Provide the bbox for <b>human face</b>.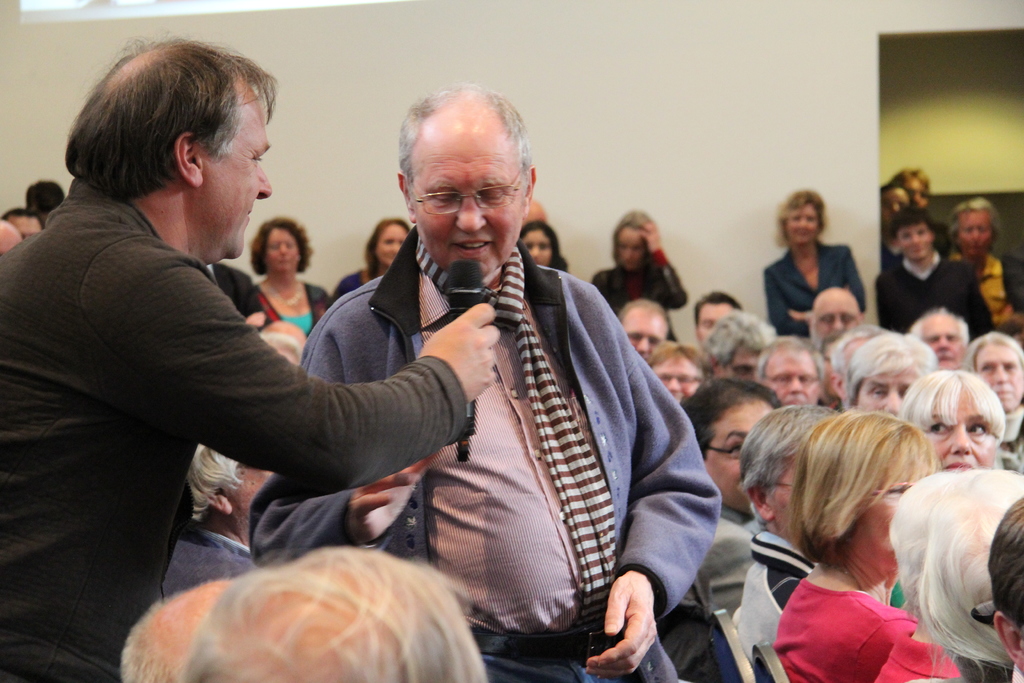
(764, 349, 822, 406).
